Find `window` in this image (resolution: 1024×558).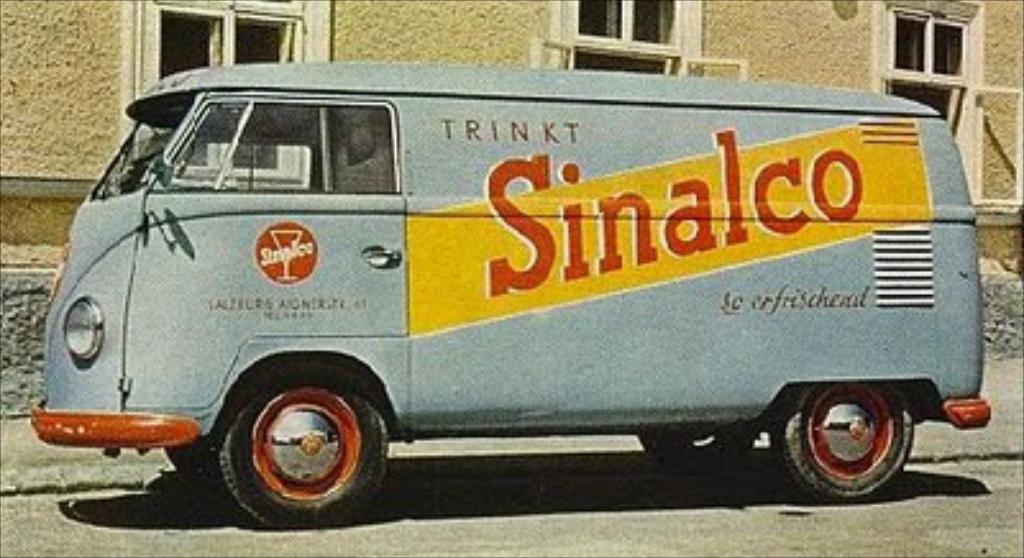
x1=561, y1=3, x2=689, y2=82.
